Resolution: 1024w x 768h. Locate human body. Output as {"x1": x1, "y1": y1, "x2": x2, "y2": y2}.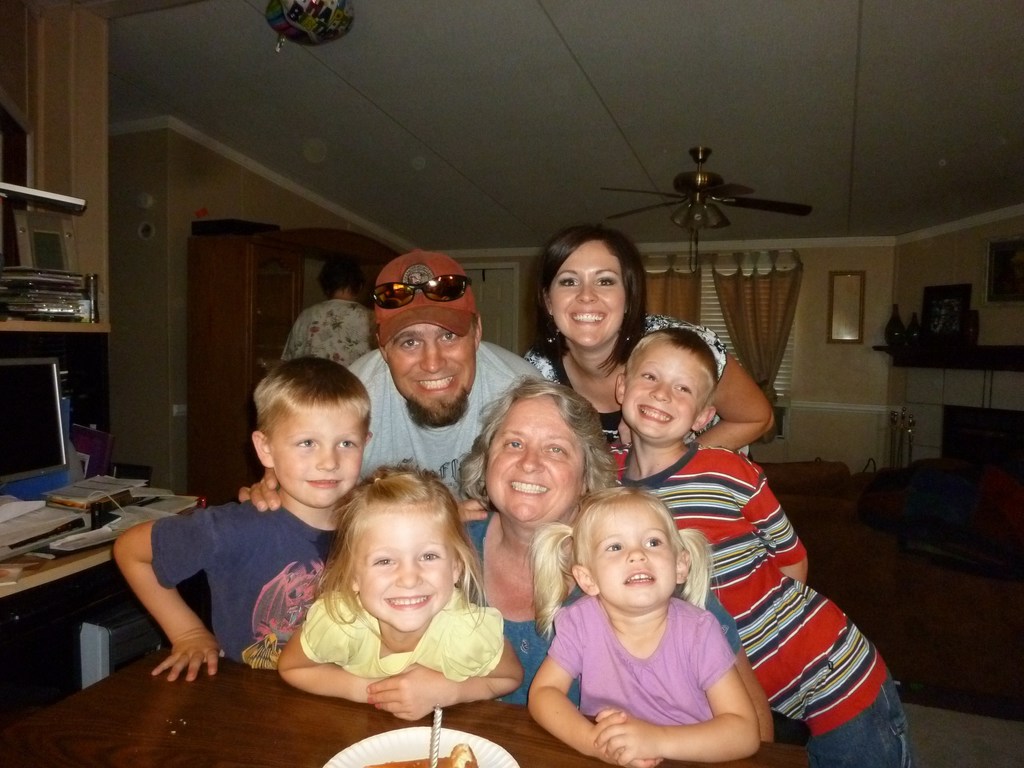
{"x1": 451, "y1": 505, "x2": 778, "y2": 744}.
